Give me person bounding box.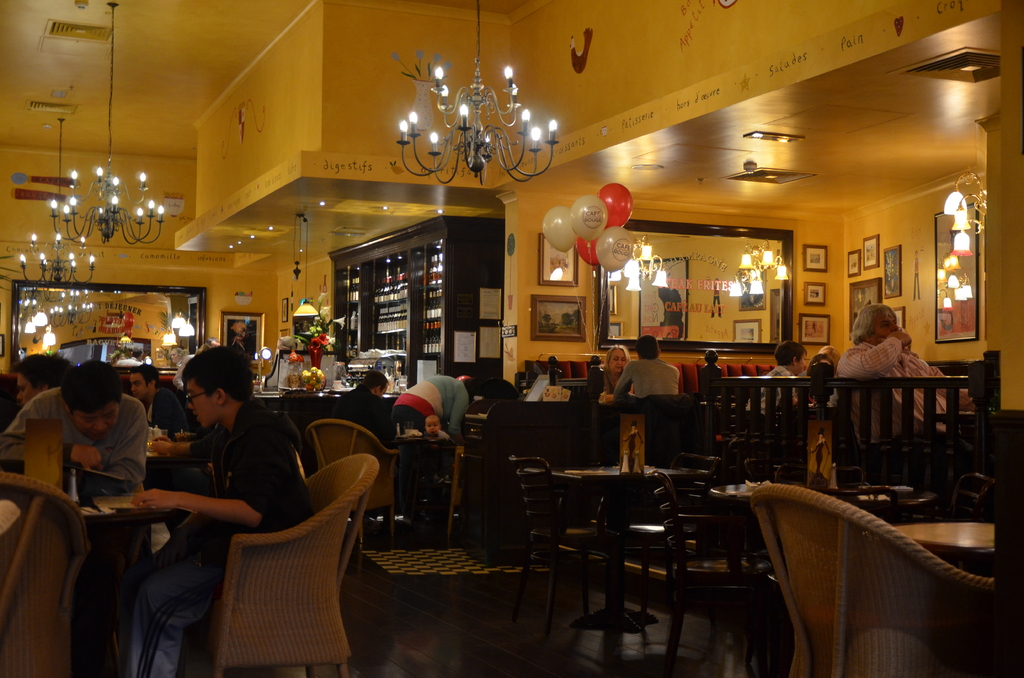
167 345 192 391.
